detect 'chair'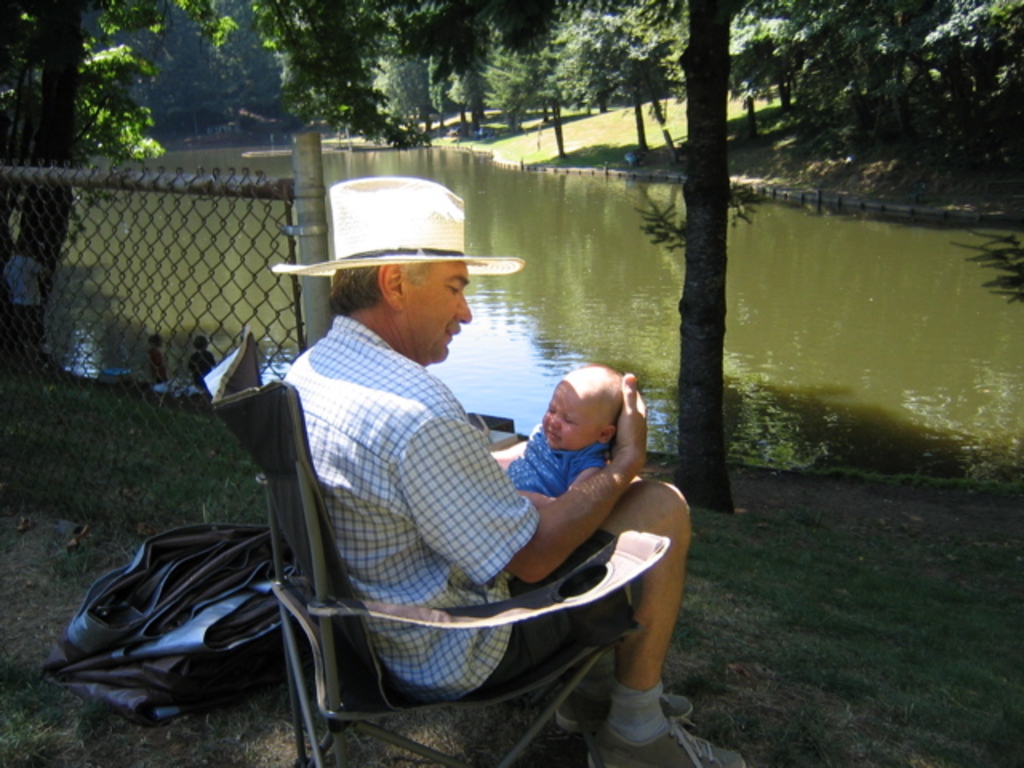
{"left": 235, "top": 374, "right": 693, "bottom": 765}
